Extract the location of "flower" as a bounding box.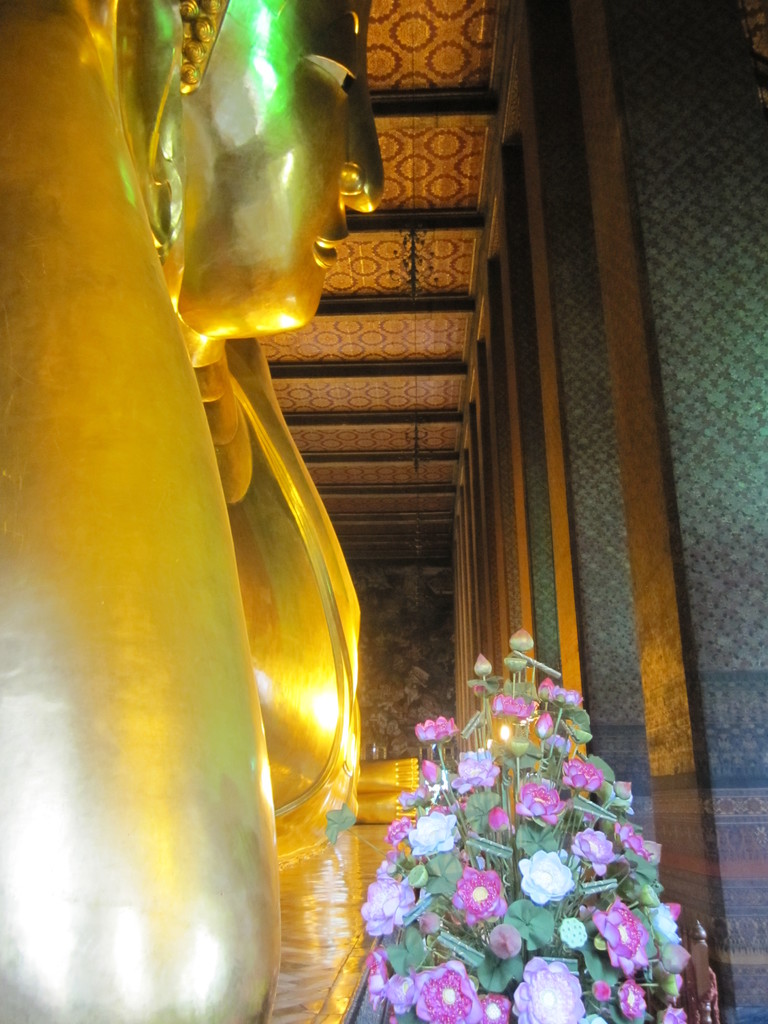
618, 828, 645, 868.
